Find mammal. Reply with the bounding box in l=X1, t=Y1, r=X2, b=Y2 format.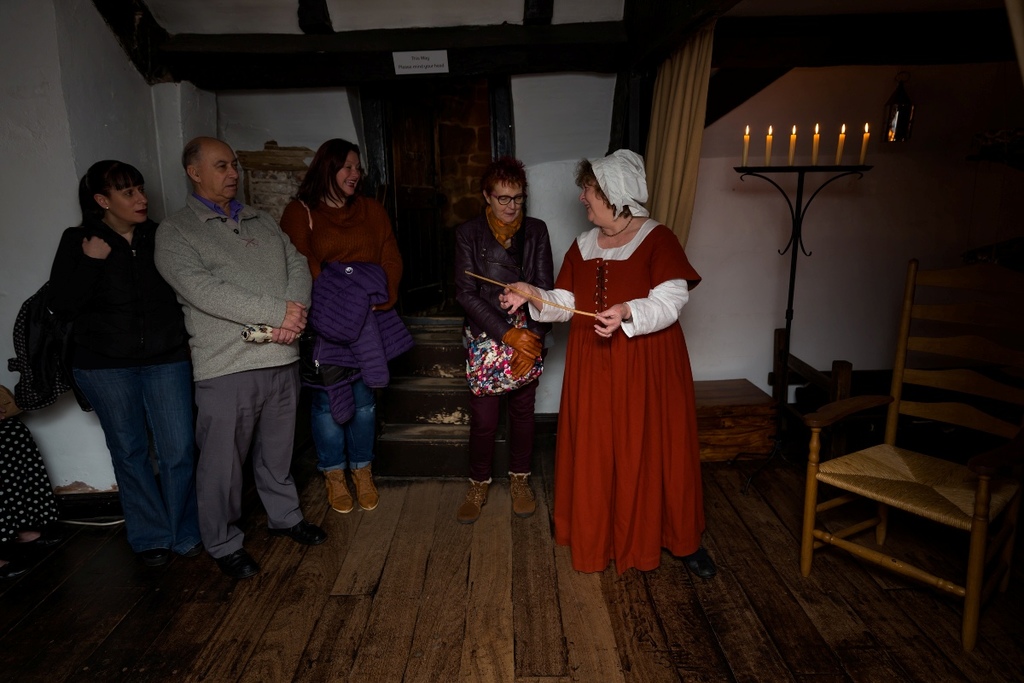
l=498, t=147, r=705, b=576.
